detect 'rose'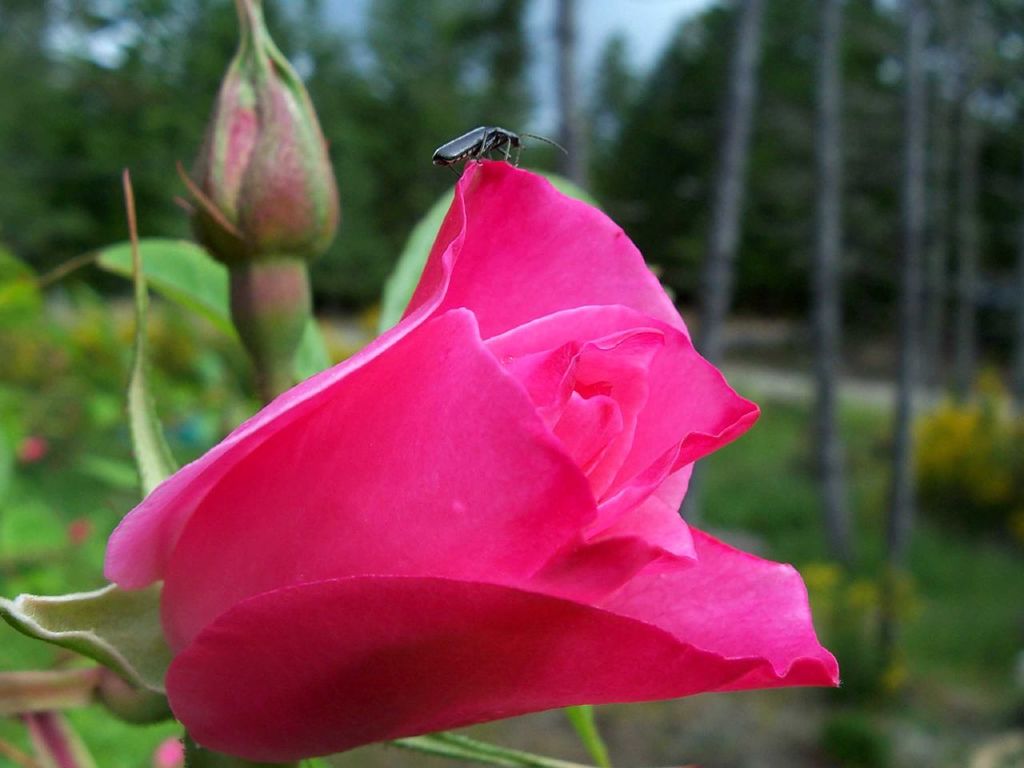
99 157 845 763
